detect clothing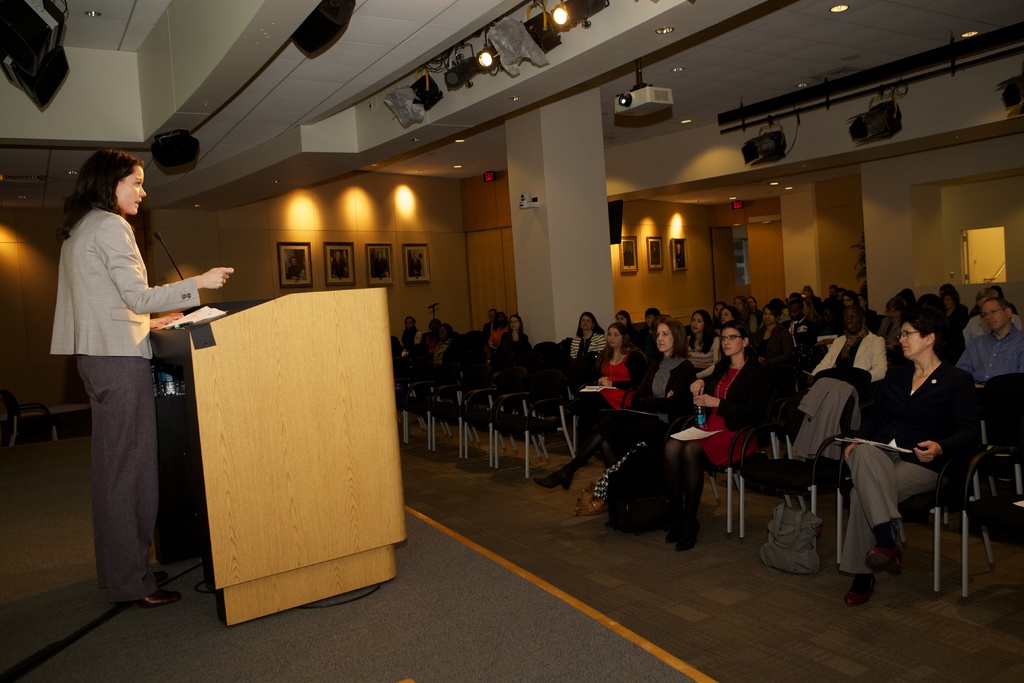
select_region(753, 323, 792, 361)
